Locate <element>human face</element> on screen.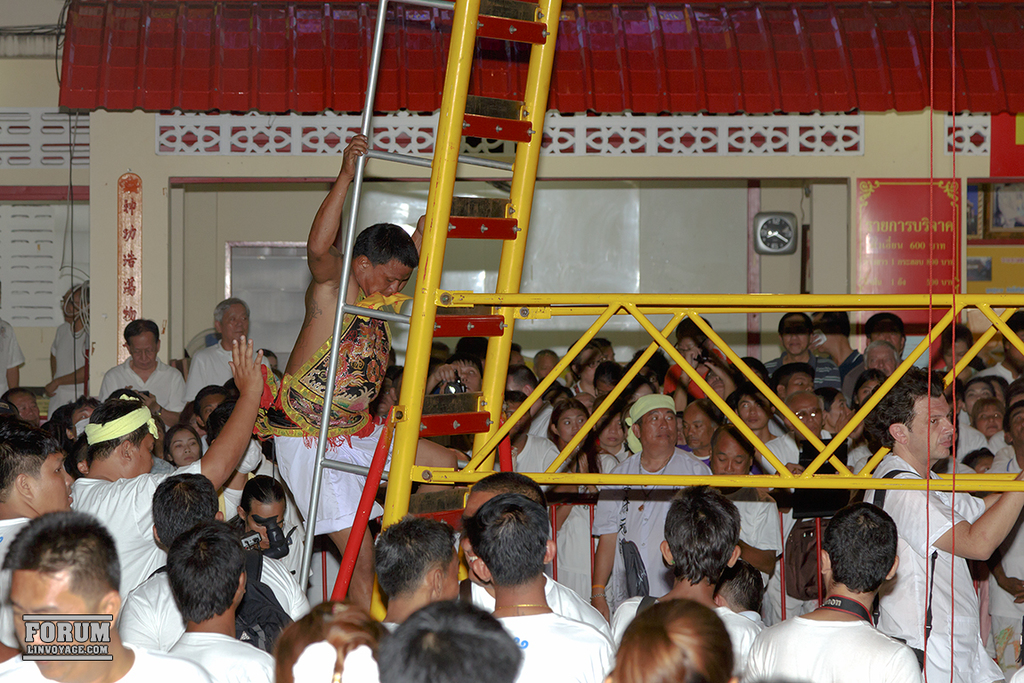
On screen at (left=829, top=394, right=849, bottom=427).
